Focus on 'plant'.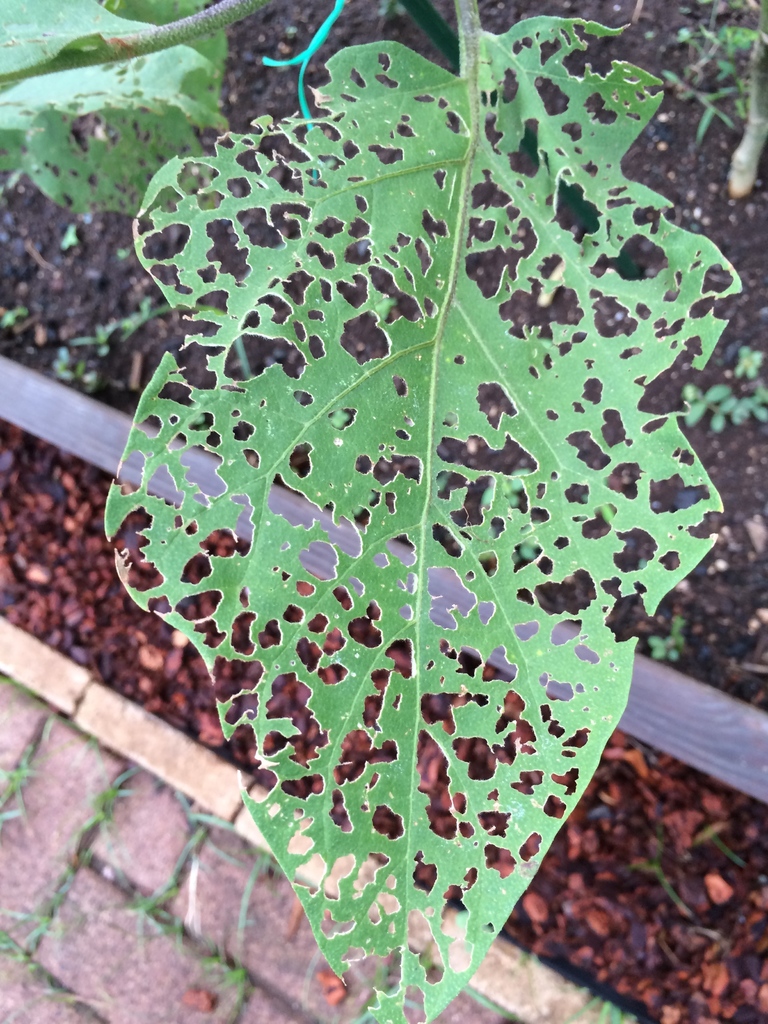
Focused at bbox=[0, 750, 26, 834].
